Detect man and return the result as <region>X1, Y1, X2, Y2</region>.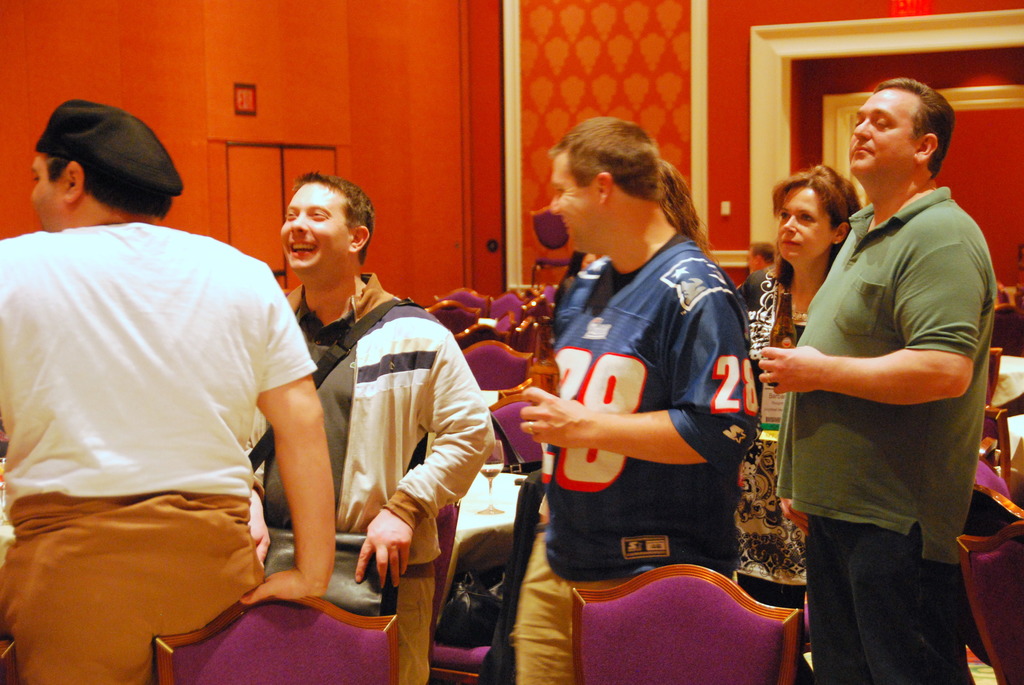
<region>757, 67, 999, 659</region>.
